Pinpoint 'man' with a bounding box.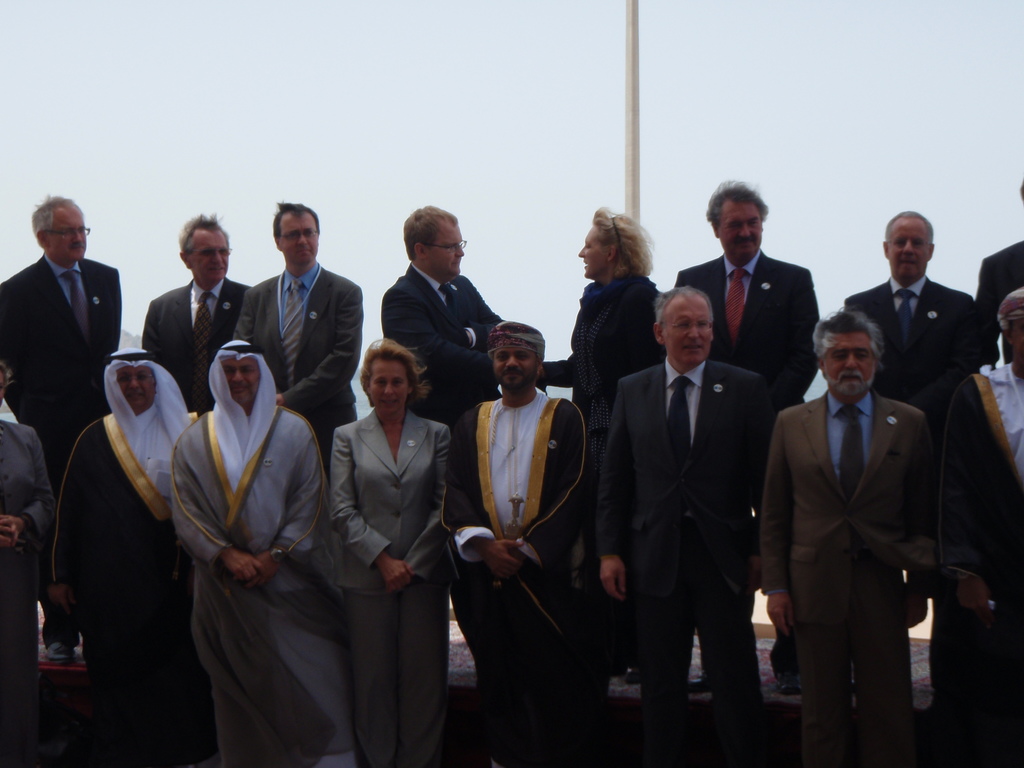
[left=225, top=195, right=364, bottom=478].
